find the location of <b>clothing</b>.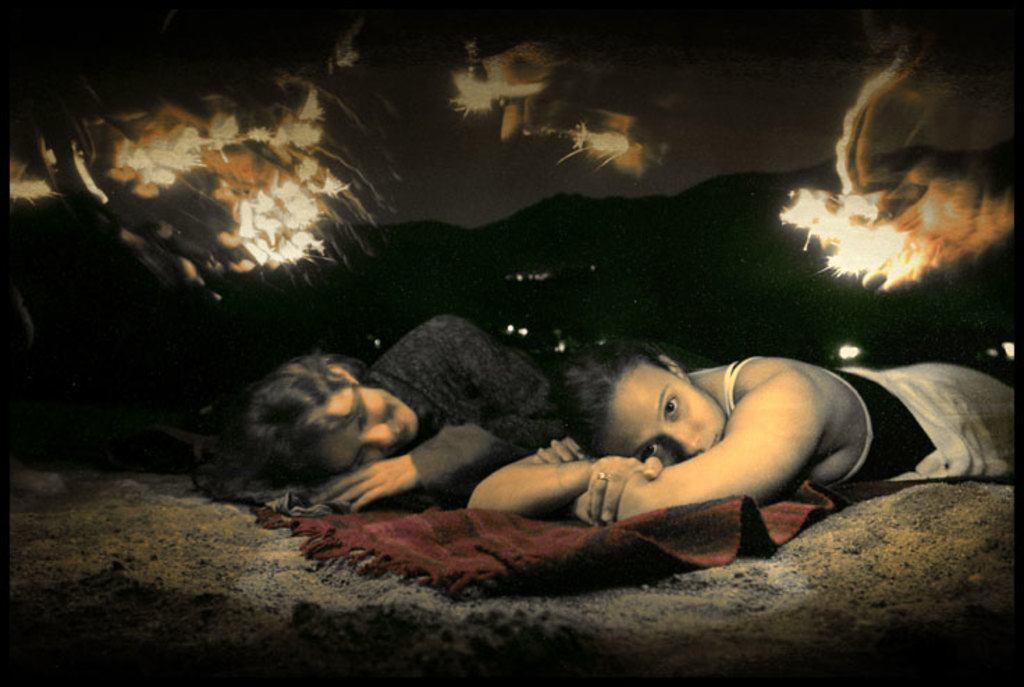
Location: region(721, 362, 1018, 502).
